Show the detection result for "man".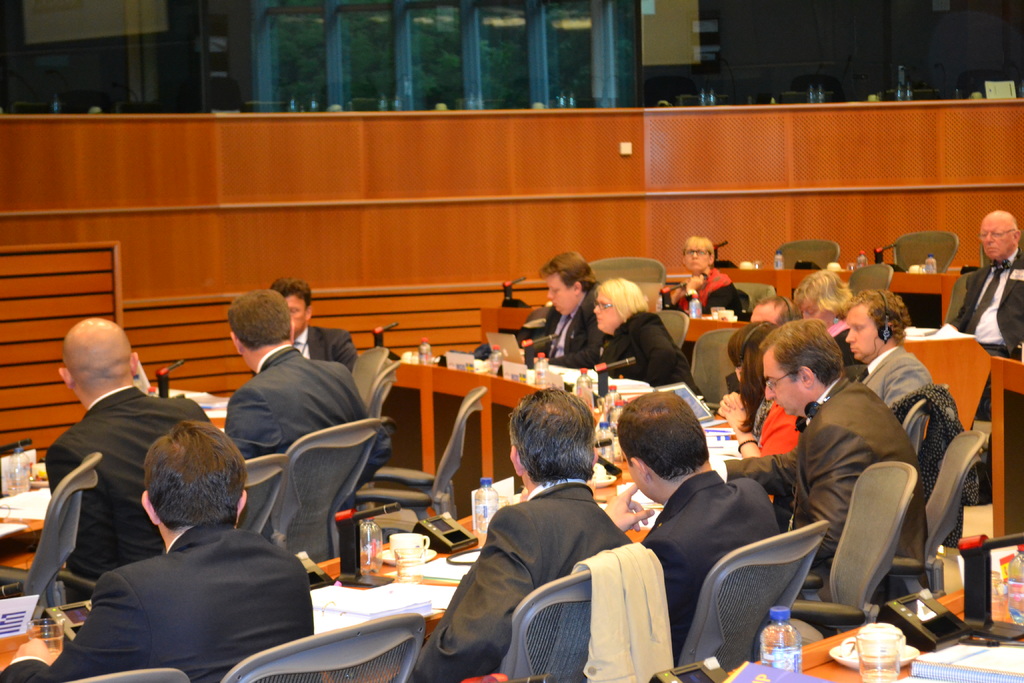
<region>0, 415, 314, 682</region>.
